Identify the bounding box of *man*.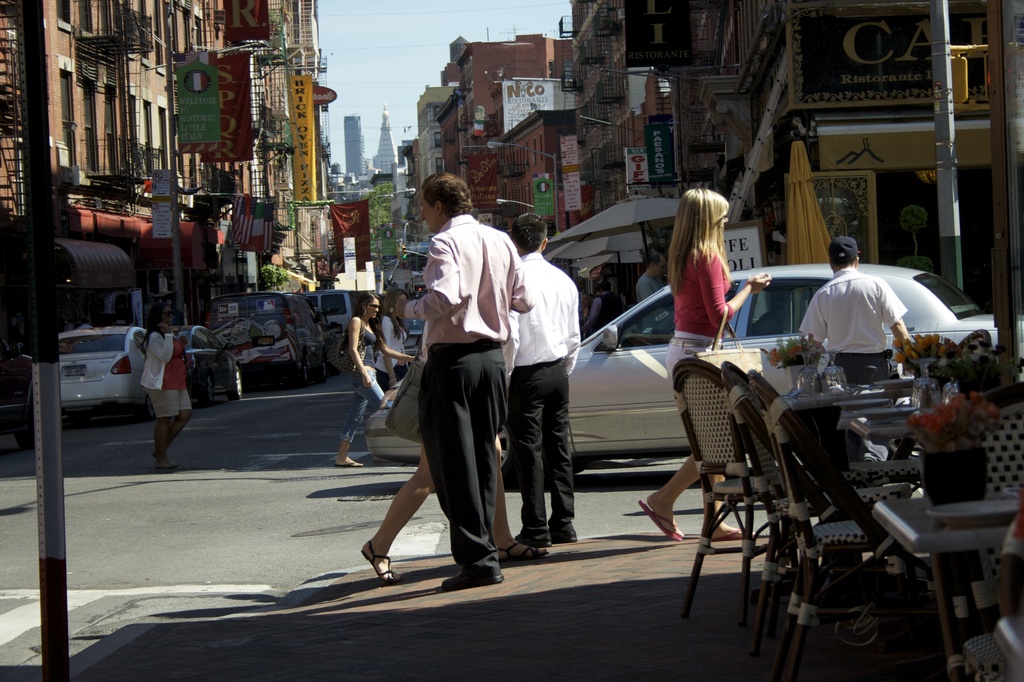
box=[795, 230, 916, 502].
